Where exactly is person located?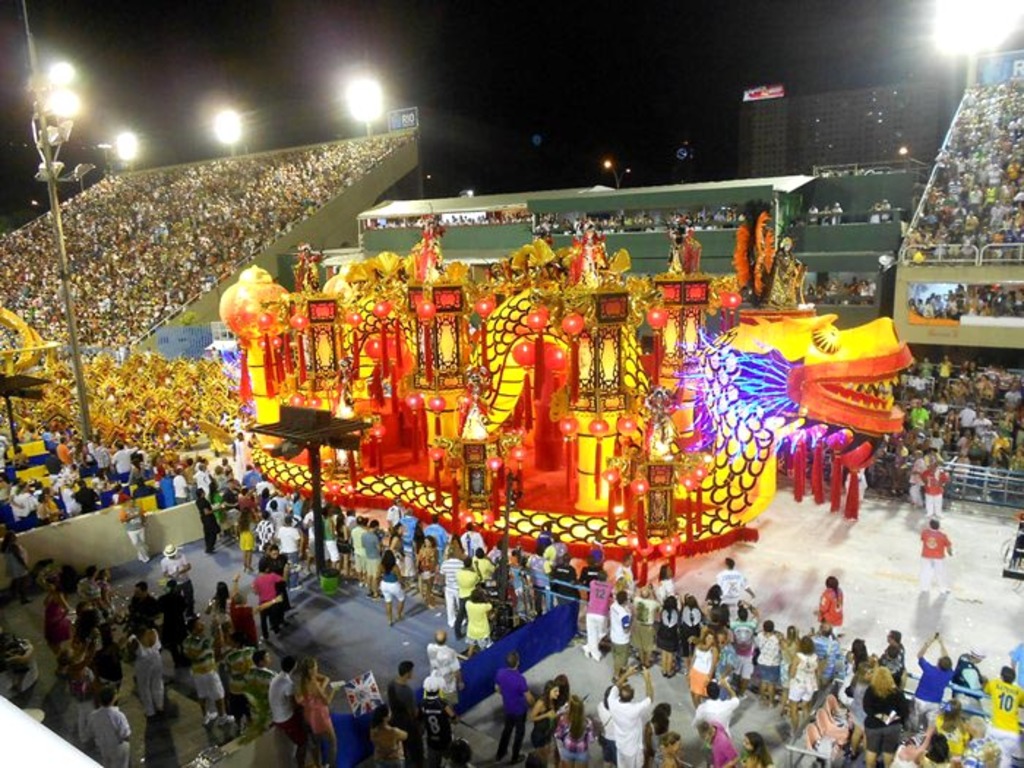
Its bounding box is [76,563,108,613].
